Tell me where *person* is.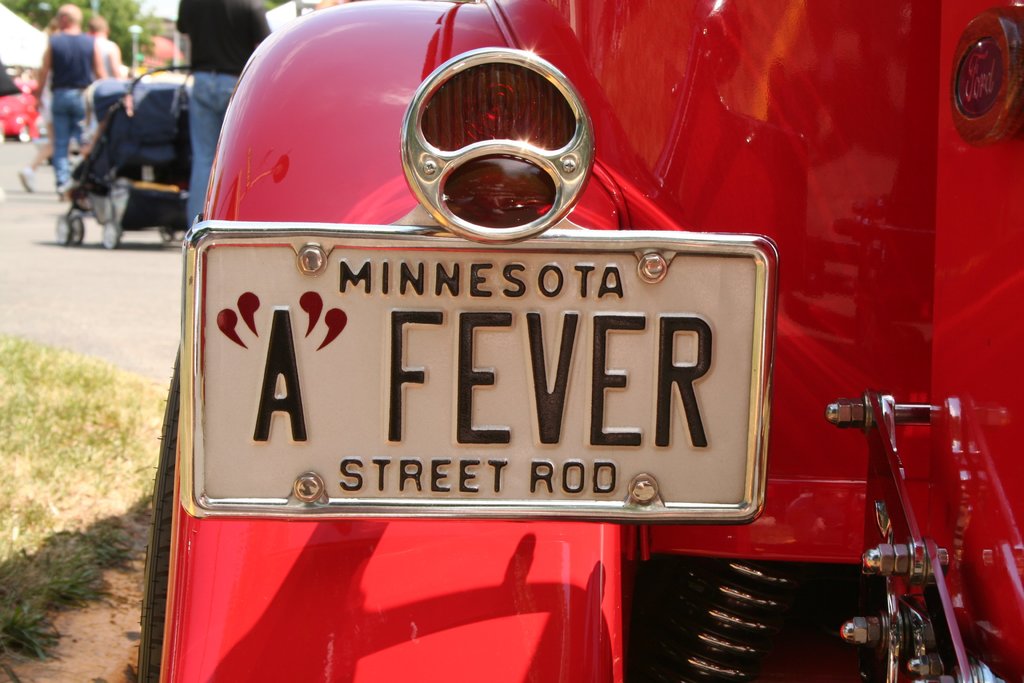
*person* is at <box>84,13,125,100</box>.
